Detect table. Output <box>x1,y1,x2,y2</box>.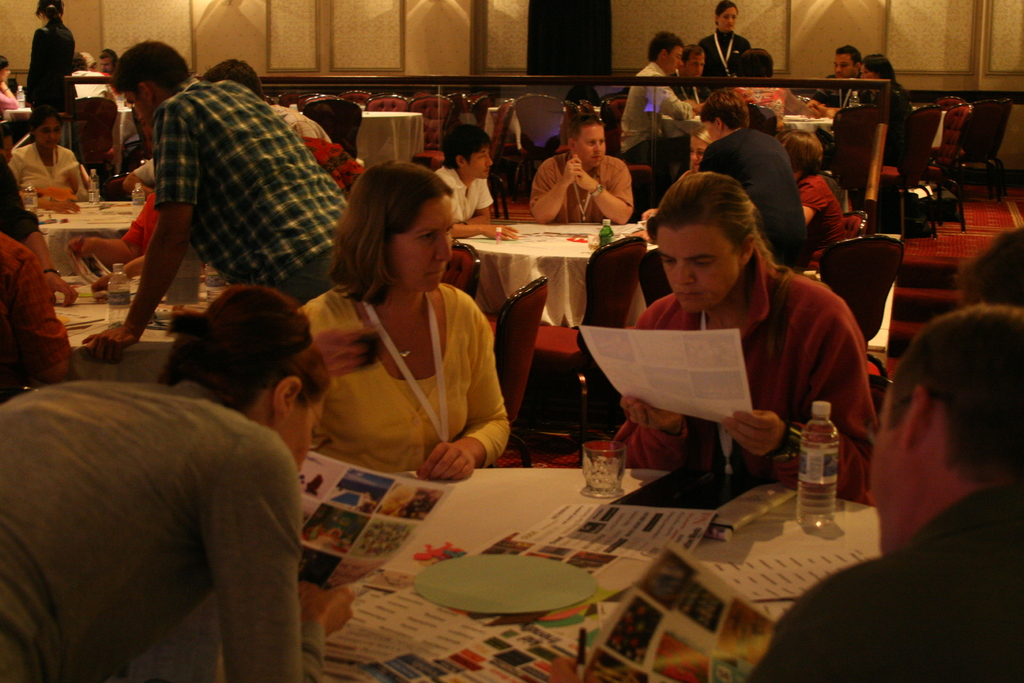
<box>456,199,657,336</box>.
